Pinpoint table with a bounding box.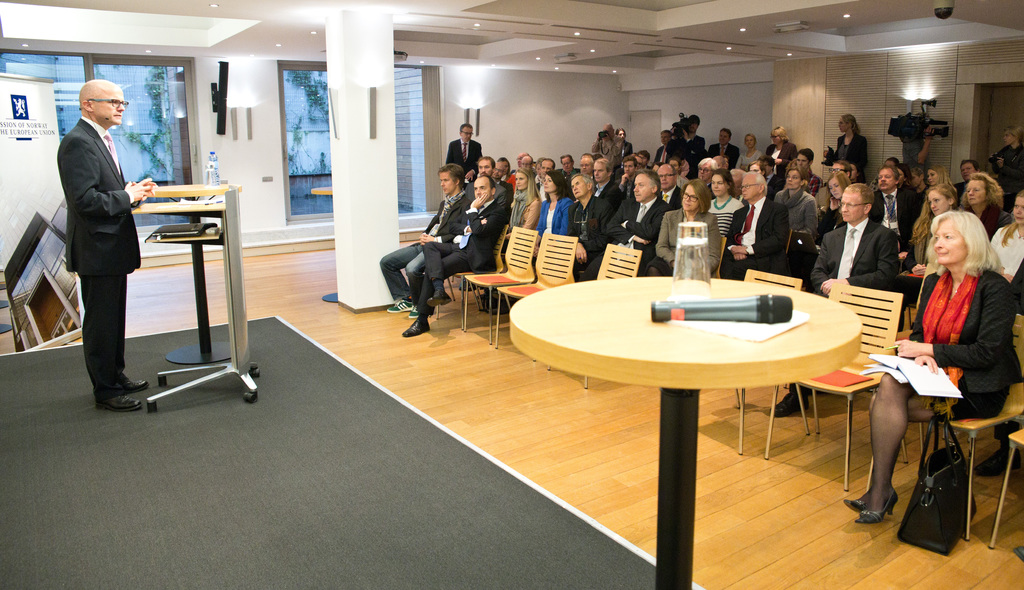
BBox(497, 278, 863, 589).
